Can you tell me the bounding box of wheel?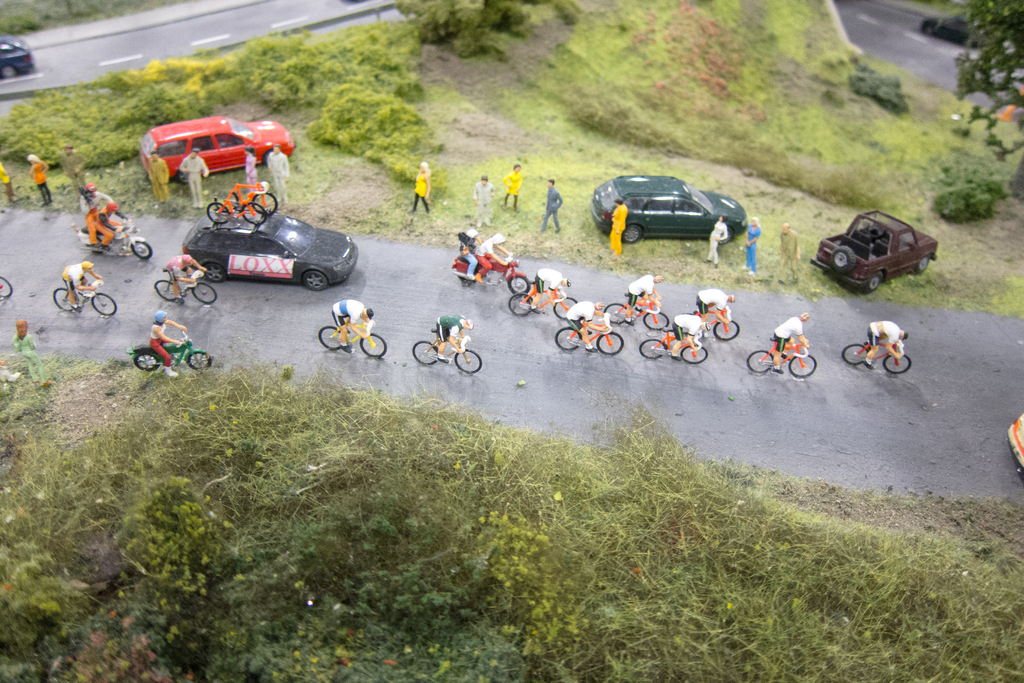
left=86, top=236, right=101, bottom=255.
